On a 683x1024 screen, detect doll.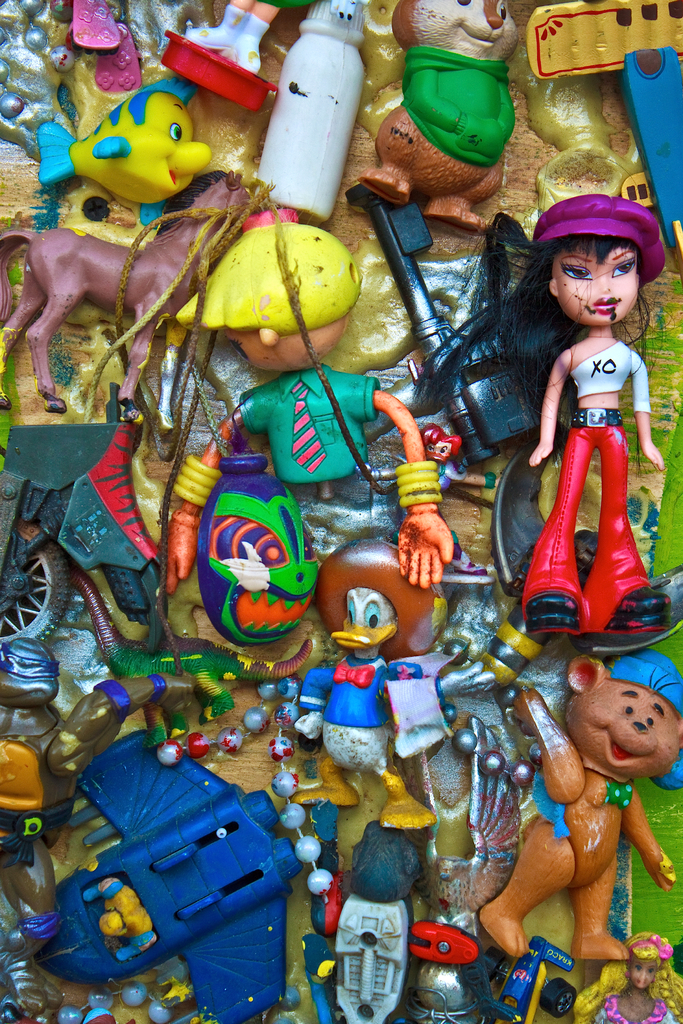
pyautogui.locateOnScreen(169, 212, 466, 586).
